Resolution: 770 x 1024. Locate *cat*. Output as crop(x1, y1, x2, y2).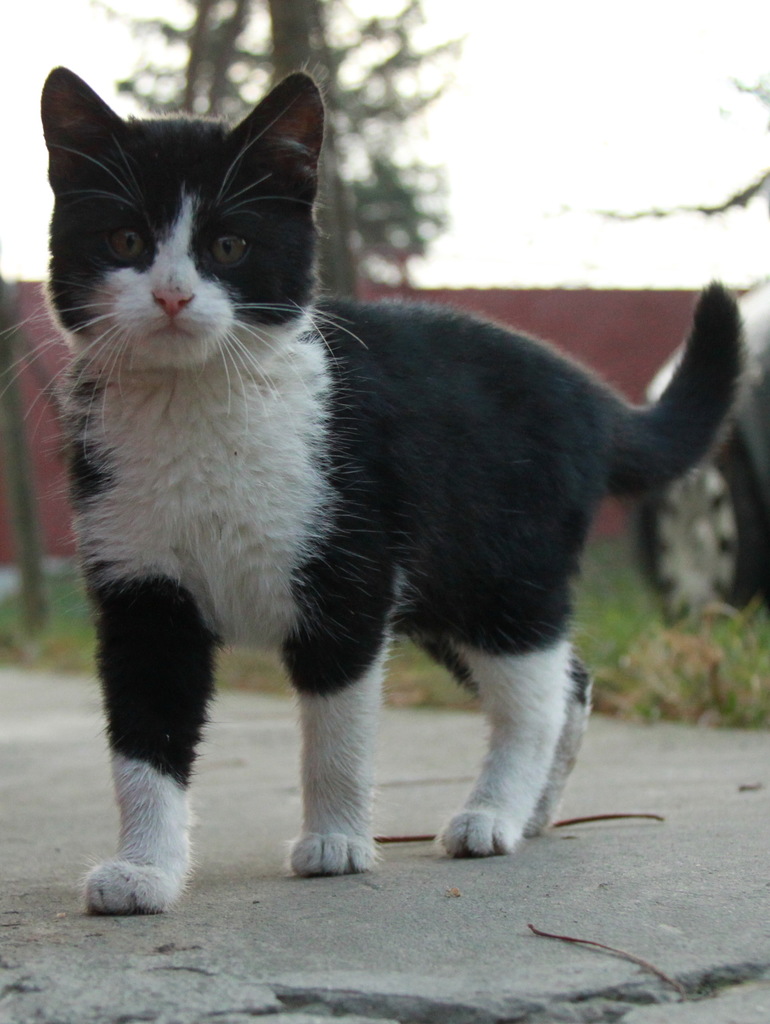
crop(0, 63, 744, 909).
